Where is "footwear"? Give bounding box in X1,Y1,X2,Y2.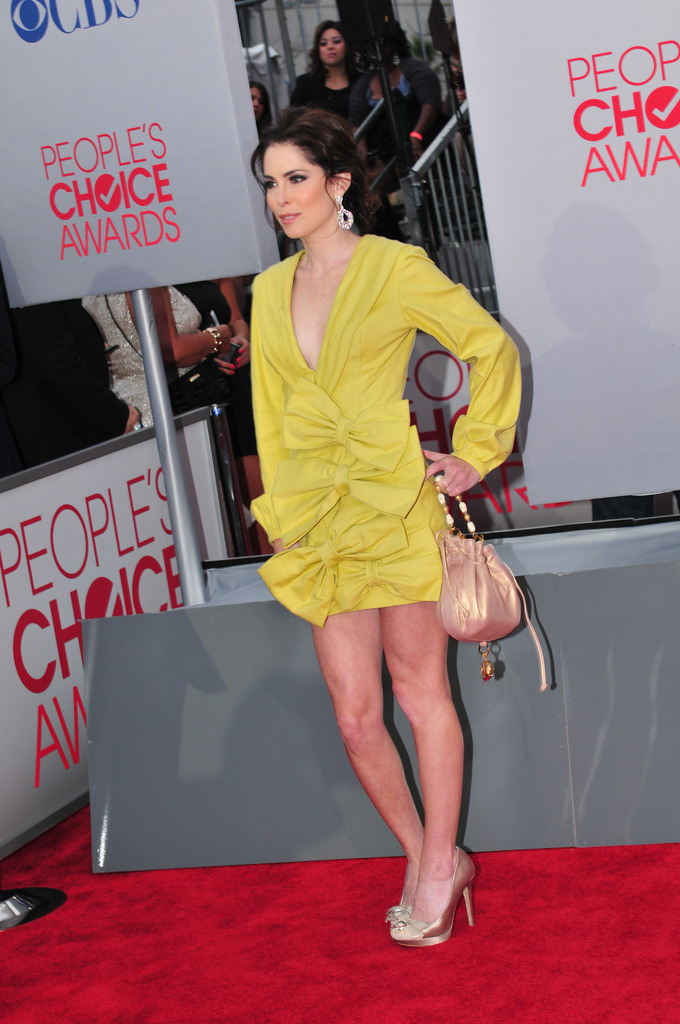
399,865,478,950.
